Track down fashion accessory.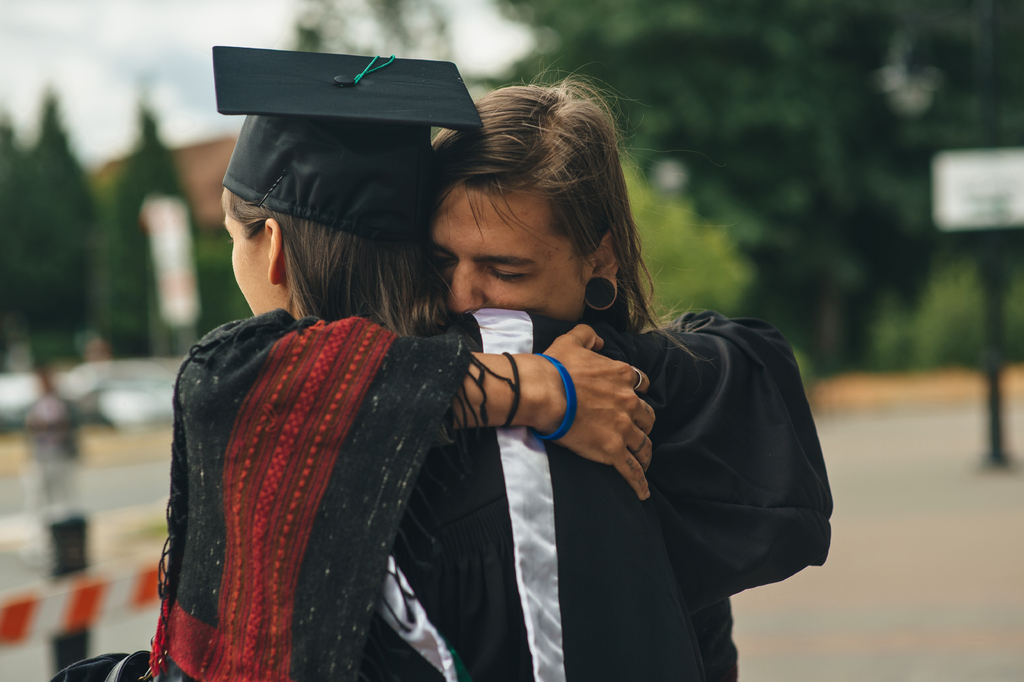
Tracked to {"x1": 630, "y1": 366, "x2": 641, "y2": 390}.
